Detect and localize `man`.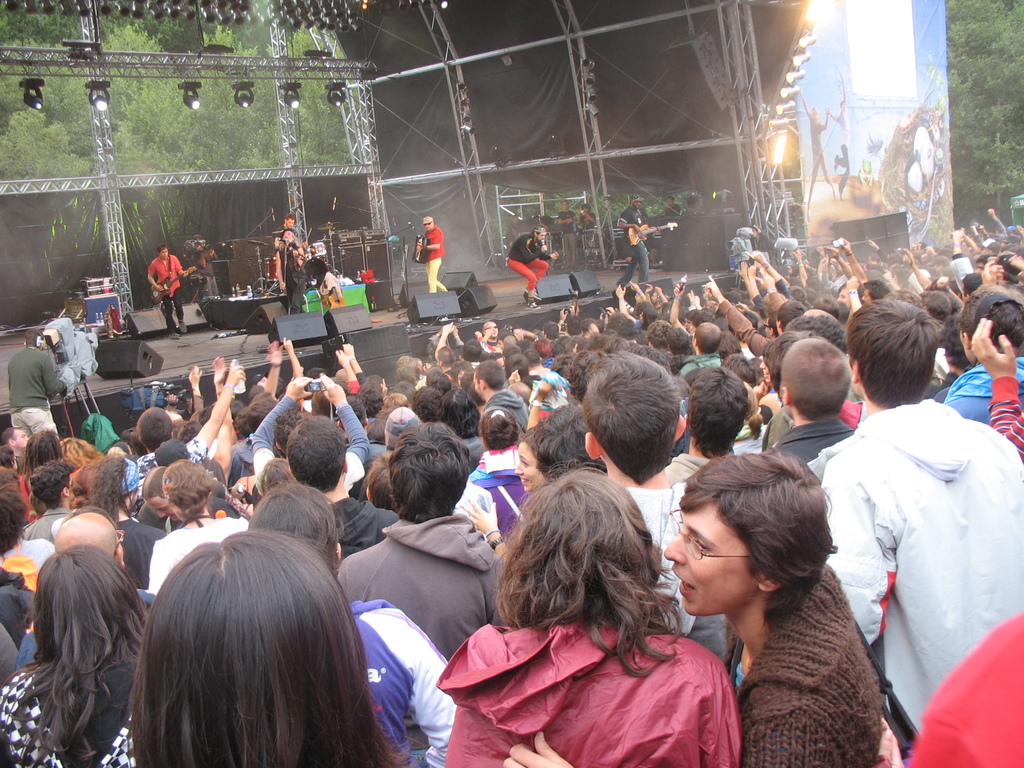
Localized at Rect(149, 248, 189, 342).
